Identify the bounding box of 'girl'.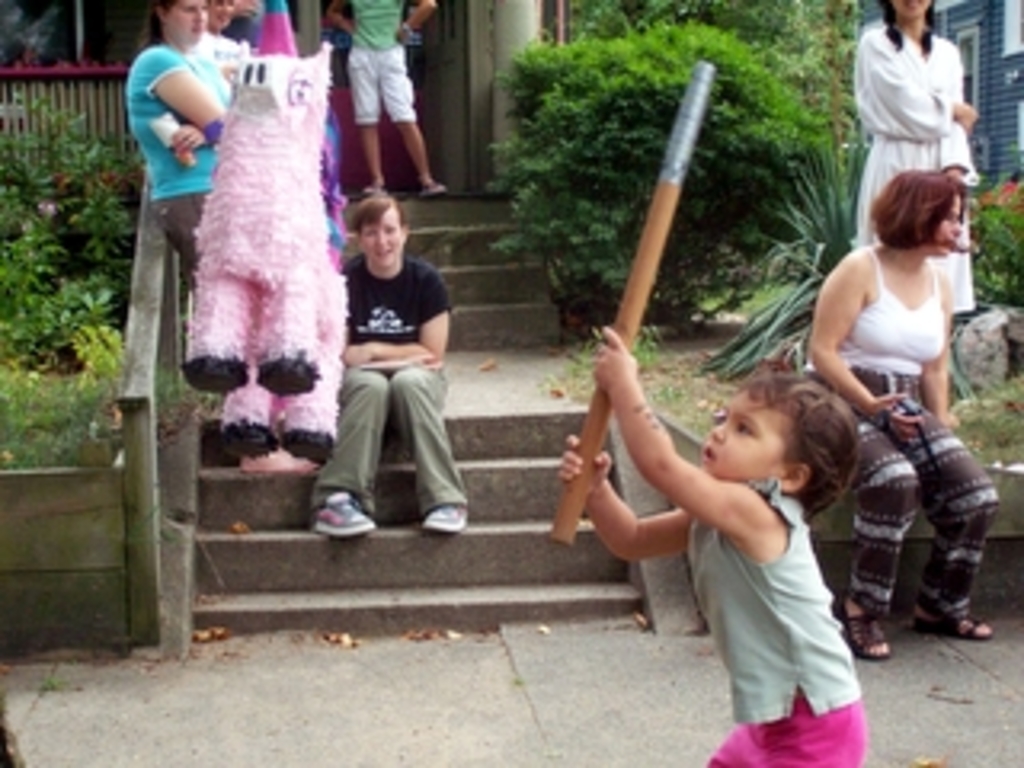
[813,166,995,656].
